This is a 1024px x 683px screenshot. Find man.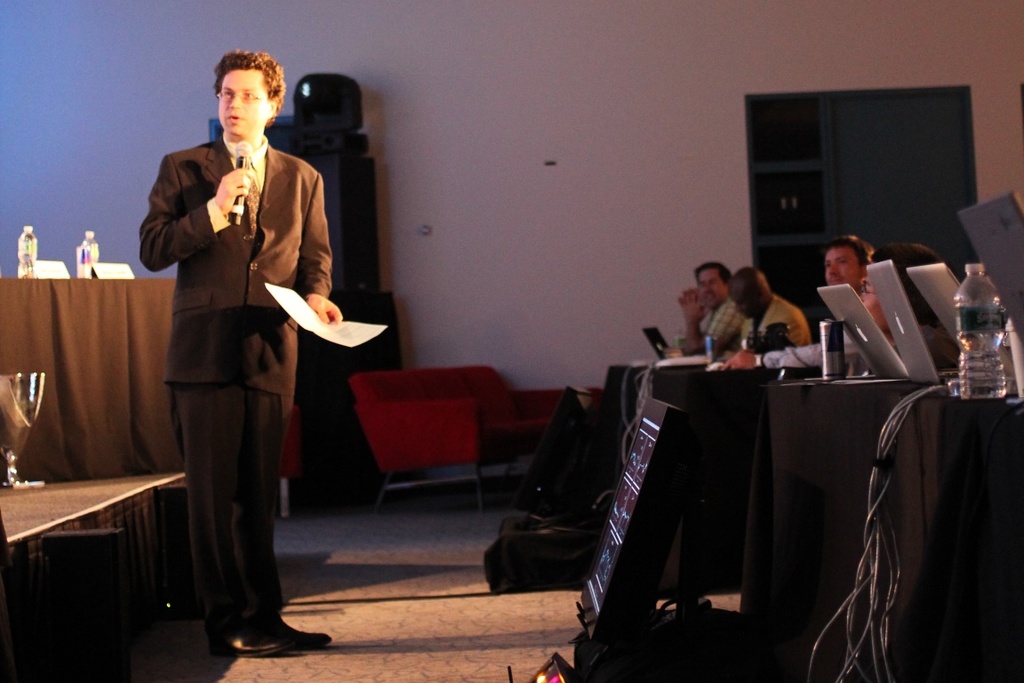
Bounding box: locate(711, 265, 808, 346).
